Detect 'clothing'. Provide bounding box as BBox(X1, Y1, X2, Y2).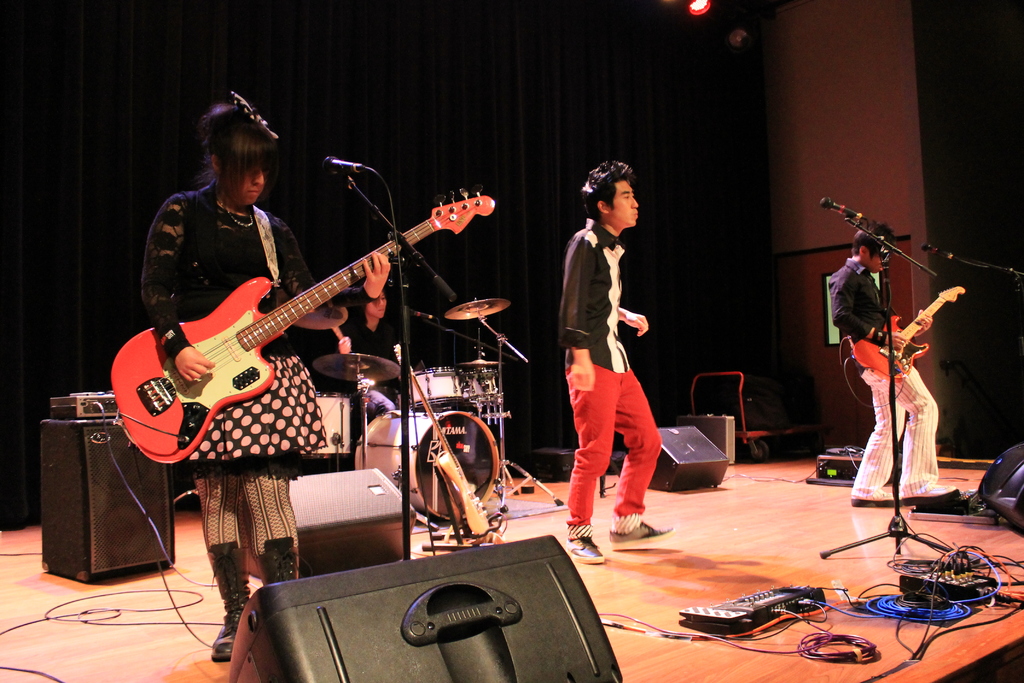
BBox(143, 184, 324, 475).
